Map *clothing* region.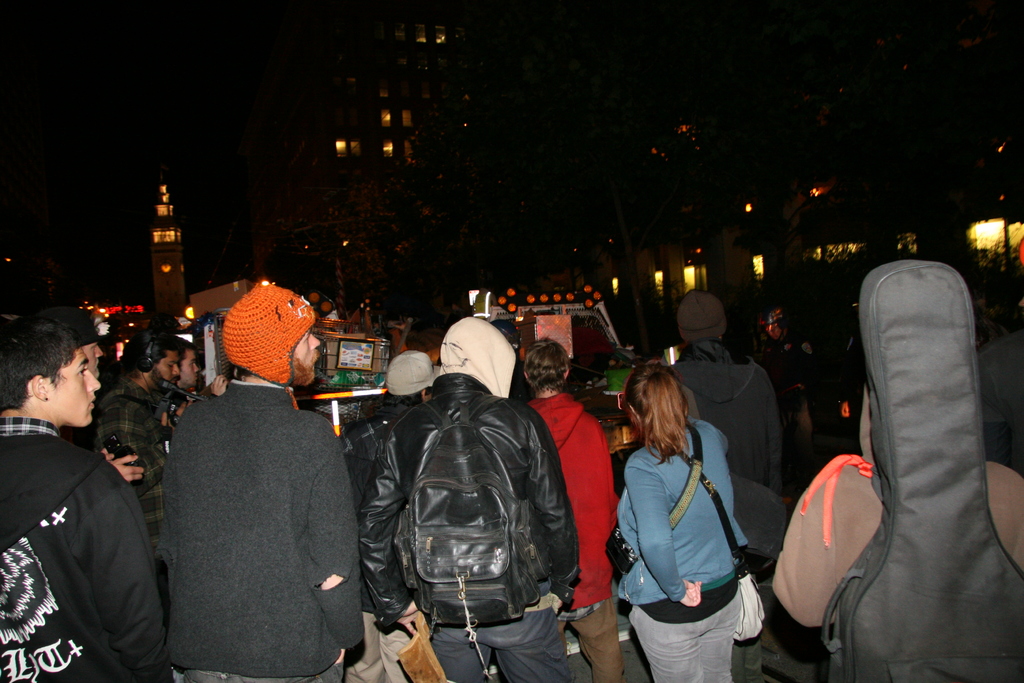
Mapped to x1=767 y1=393 x2=1023 y2=634.
